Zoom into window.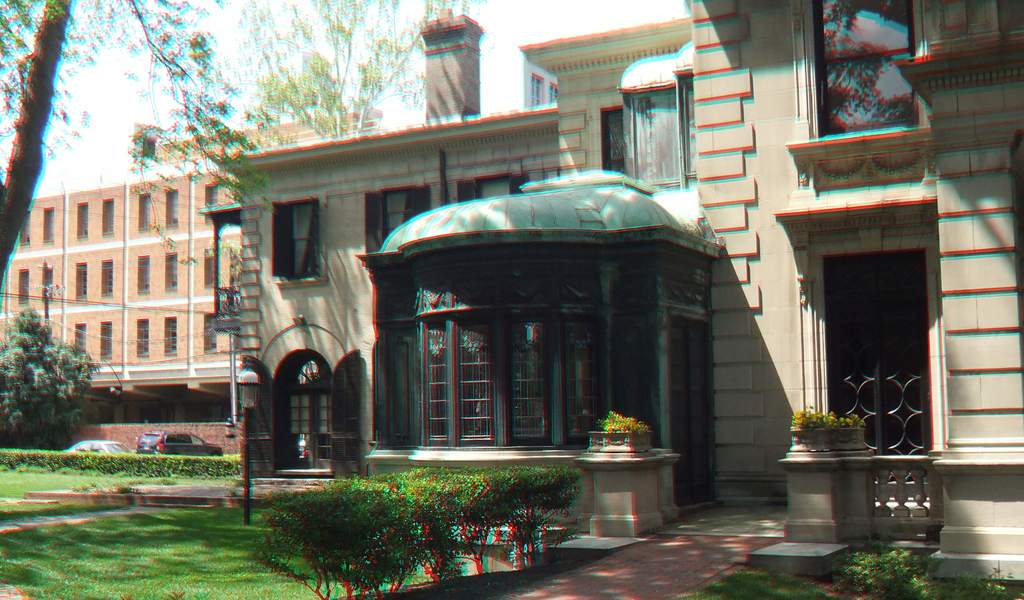
Zoom target: x1=71, y1=261, x2=90, y2=302.
